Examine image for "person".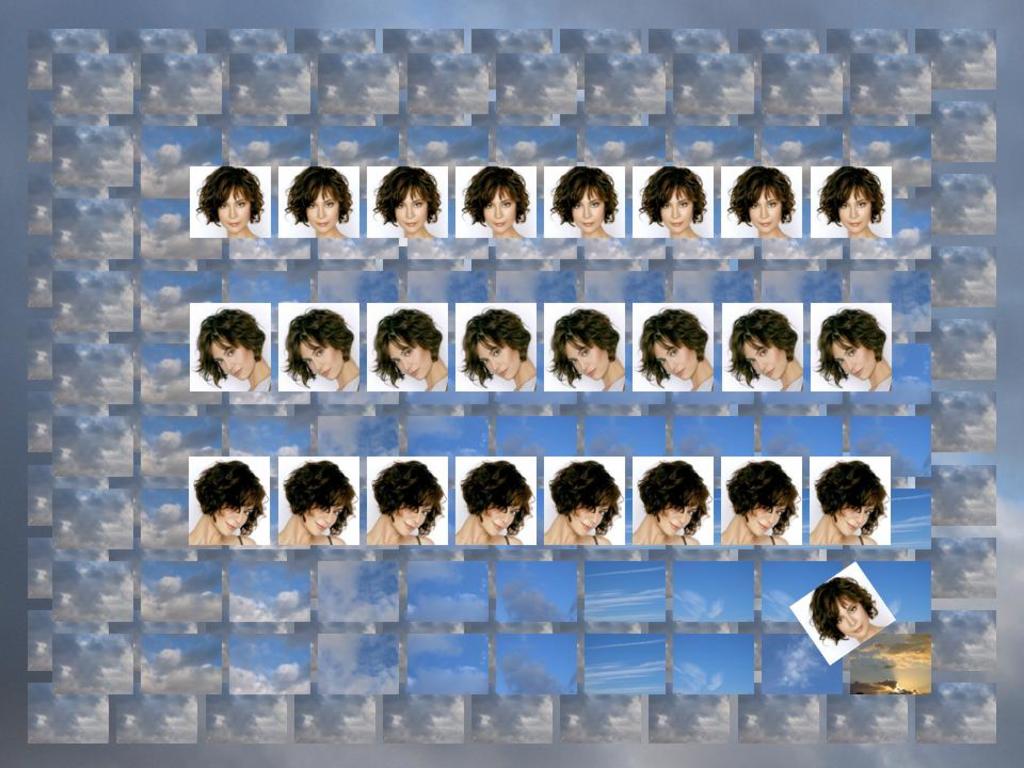
Examination result: bbox=[817, 308, 905, 395].
